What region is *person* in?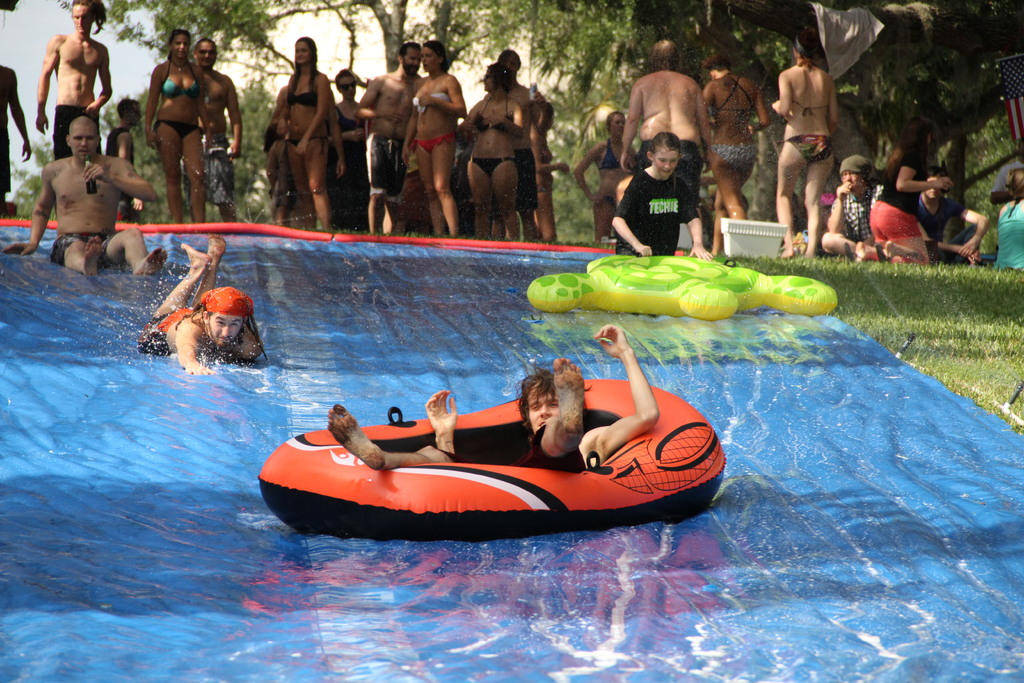
BBox(776, 28, 848, 241).
